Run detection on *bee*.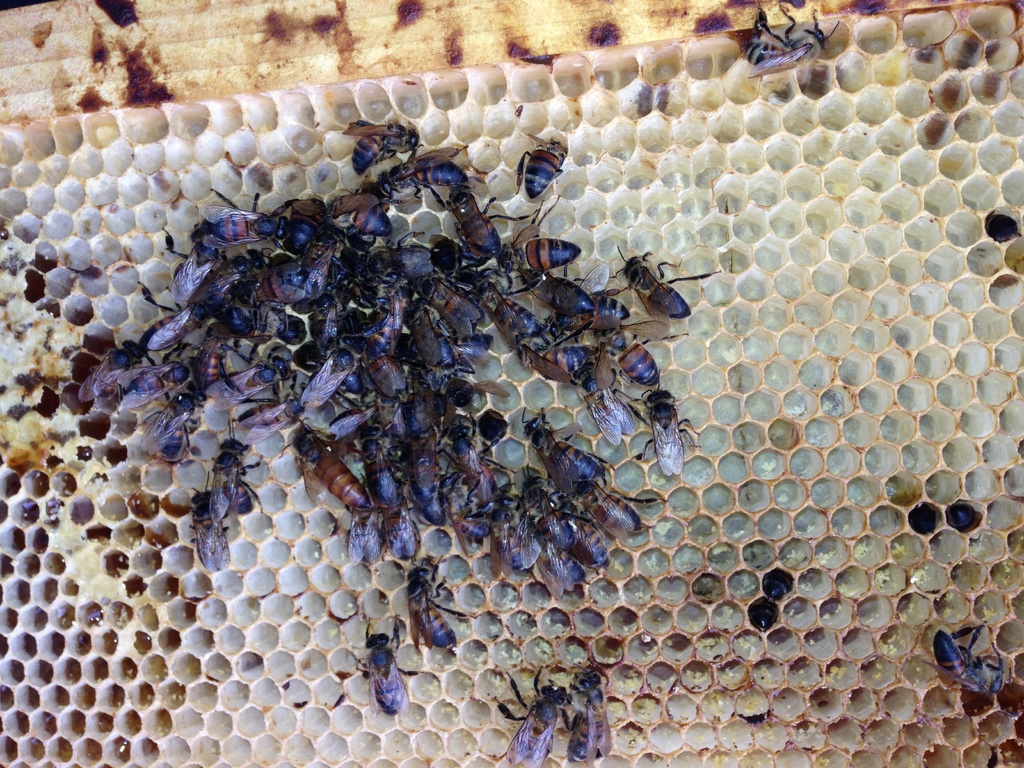
Result: {"x1": 372, "y1": 143, "x2": 478, "y2": 204}.
